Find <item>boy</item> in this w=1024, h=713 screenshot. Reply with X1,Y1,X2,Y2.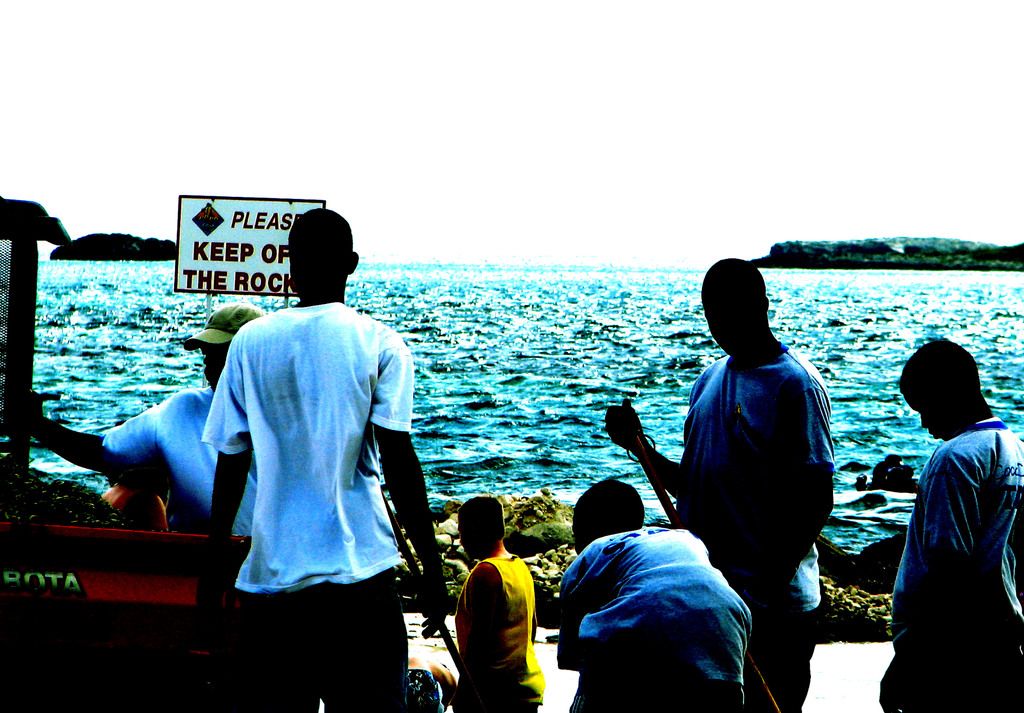
858,296,1014,682.
